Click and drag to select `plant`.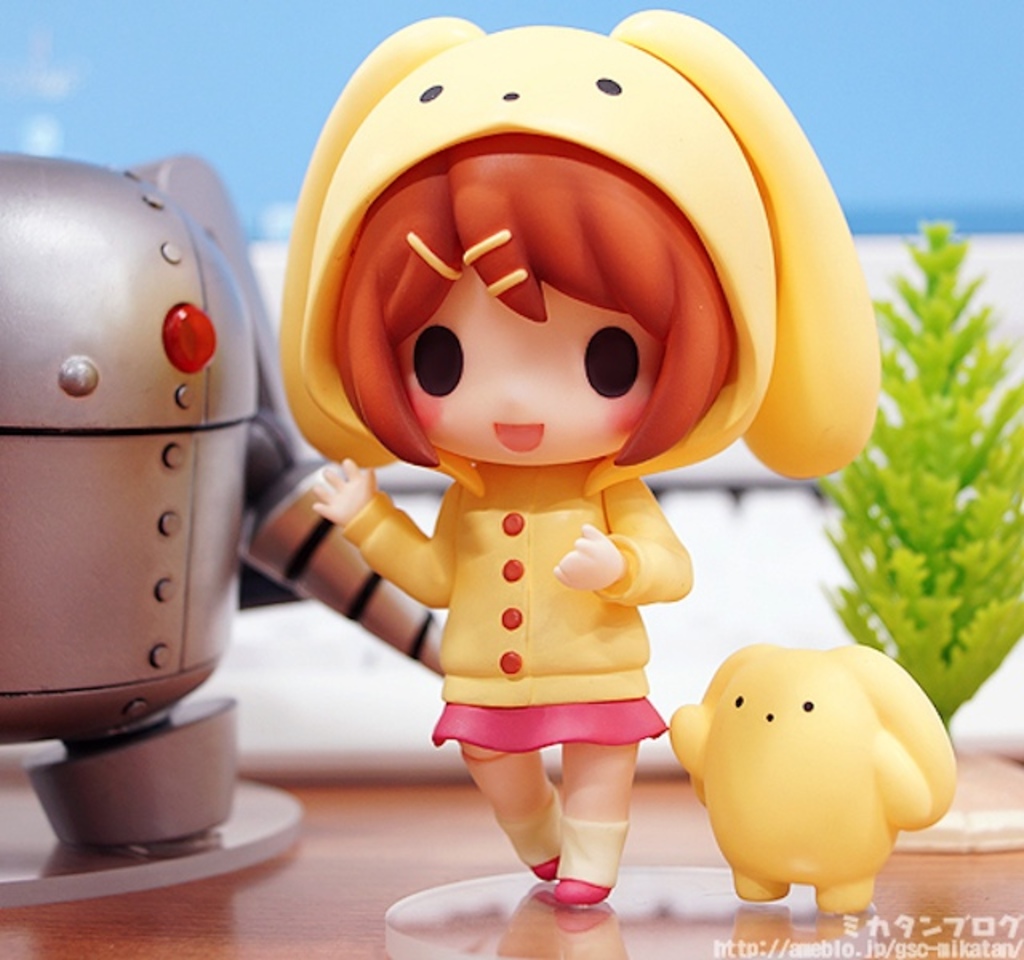
Selection: 787/213/1022/776.
